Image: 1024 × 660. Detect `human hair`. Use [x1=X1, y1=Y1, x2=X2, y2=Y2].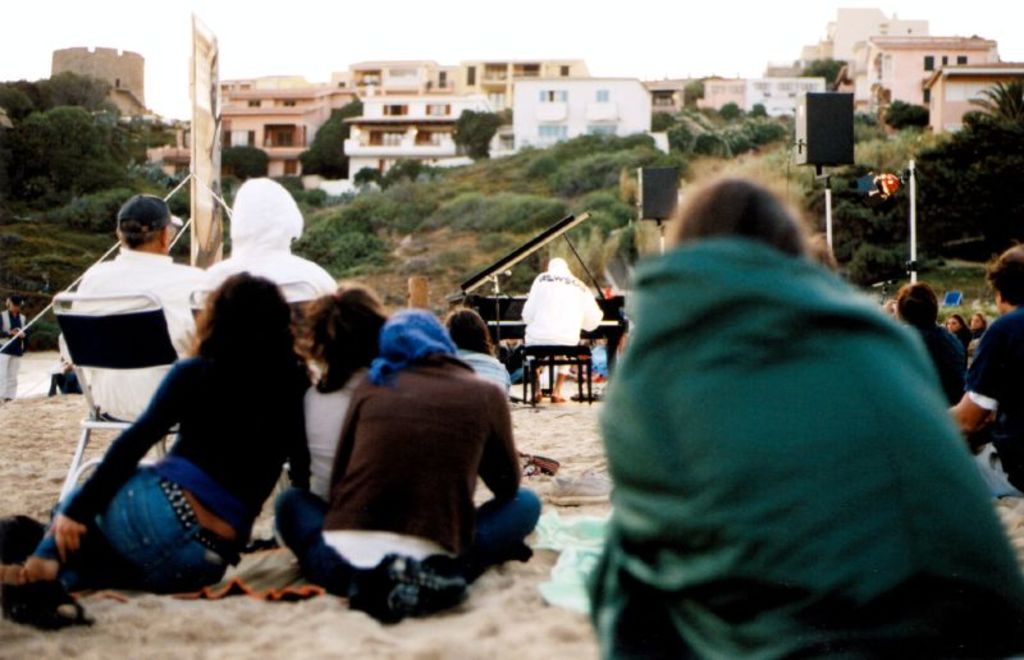
[x1=198, y1=267, x2=294, y2=361].
